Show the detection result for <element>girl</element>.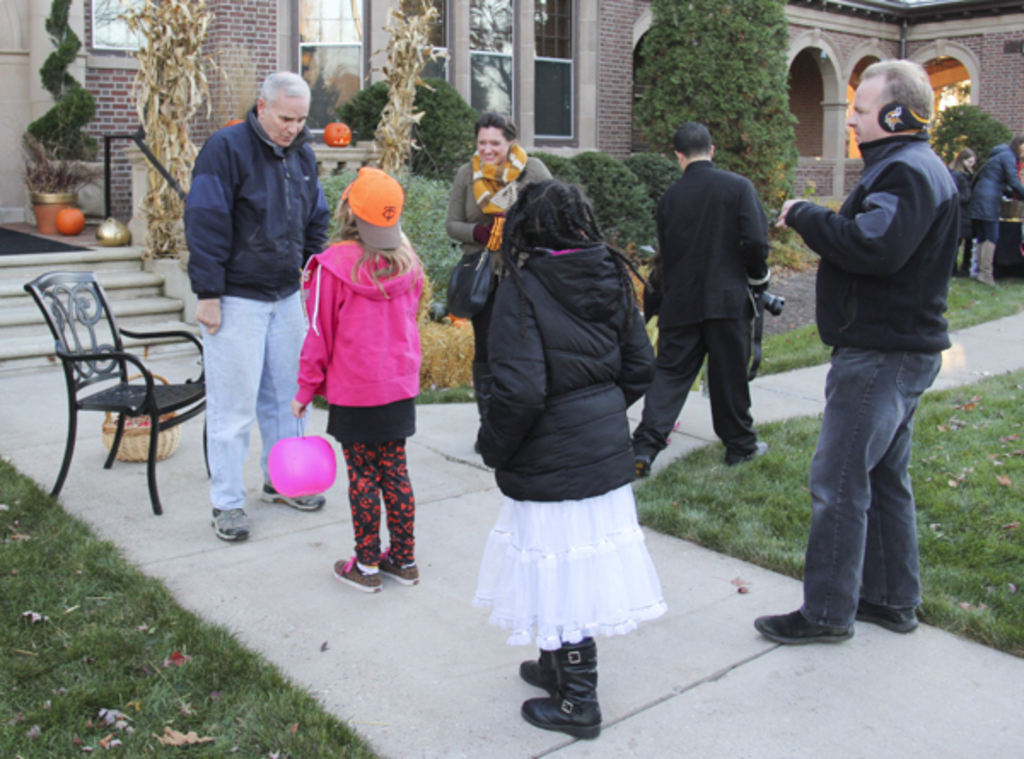
bbox=[292, 167, 425, 592].
